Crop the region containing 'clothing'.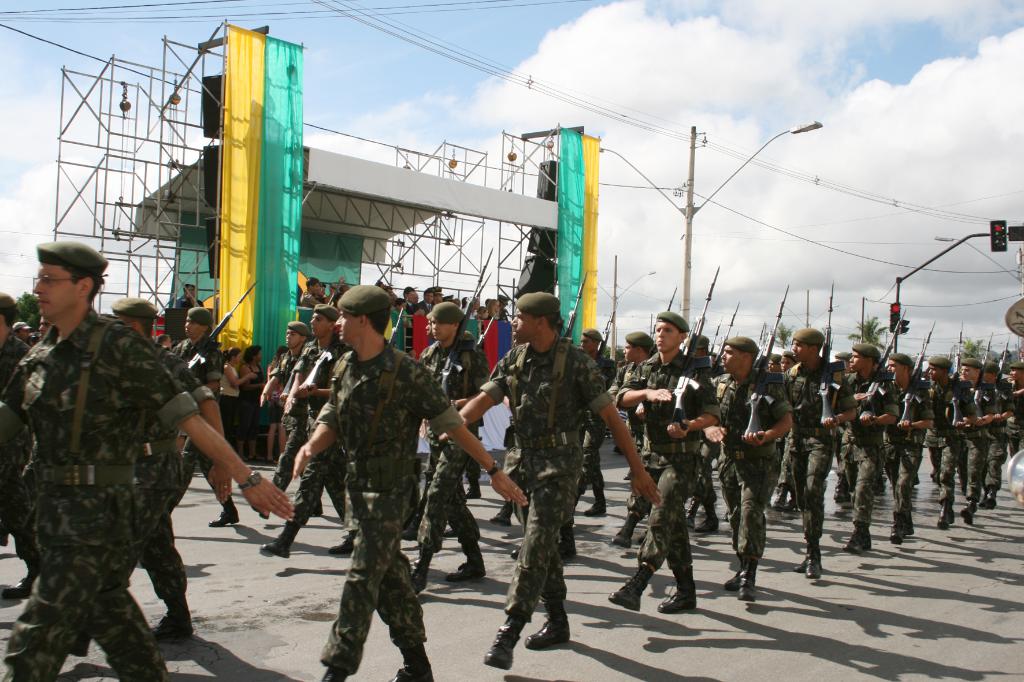
Crop region: 801:445:842:547.
